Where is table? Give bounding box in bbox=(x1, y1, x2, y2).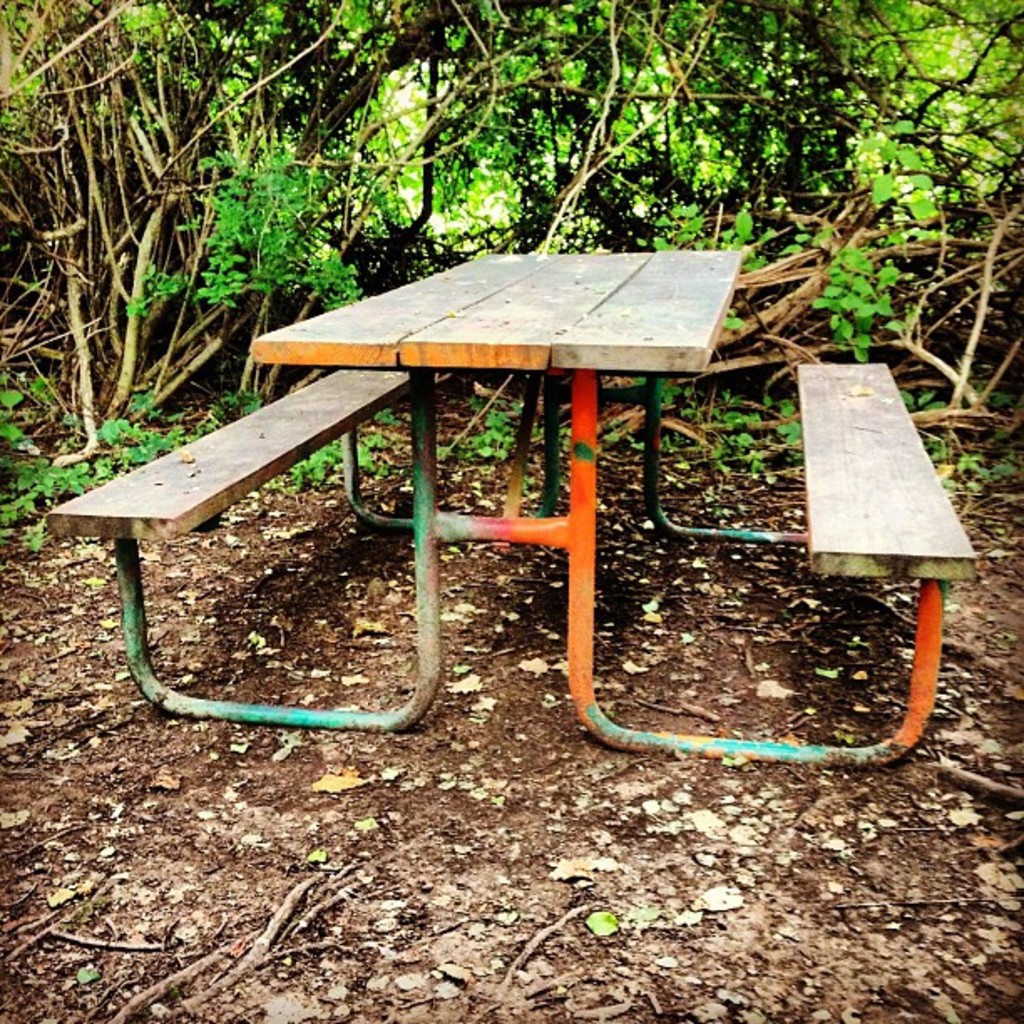
bbox=(77, 318, 937, 781).
